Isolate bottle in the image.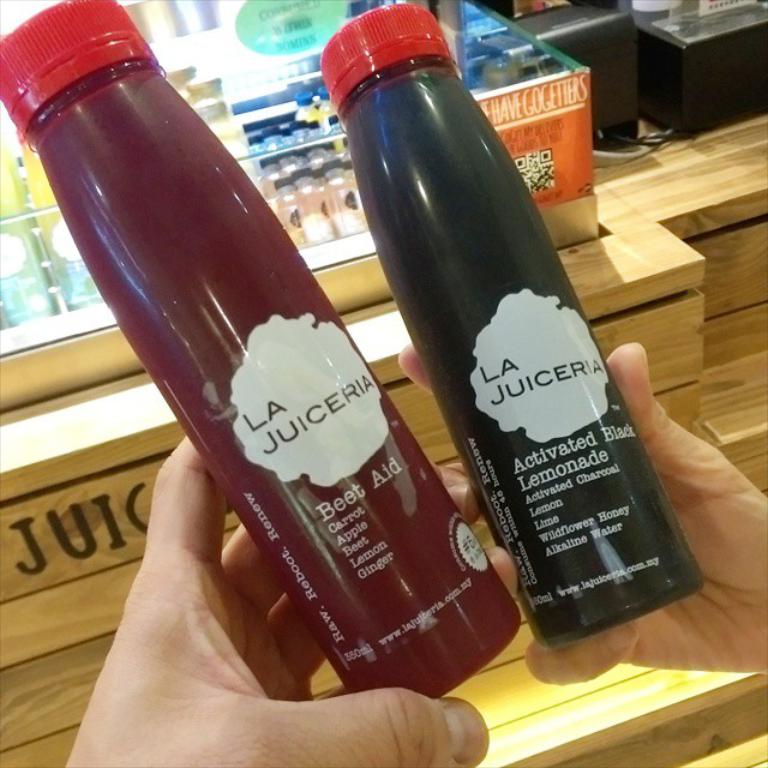
Isolated region: Rect(296, 89, 323, 118).
